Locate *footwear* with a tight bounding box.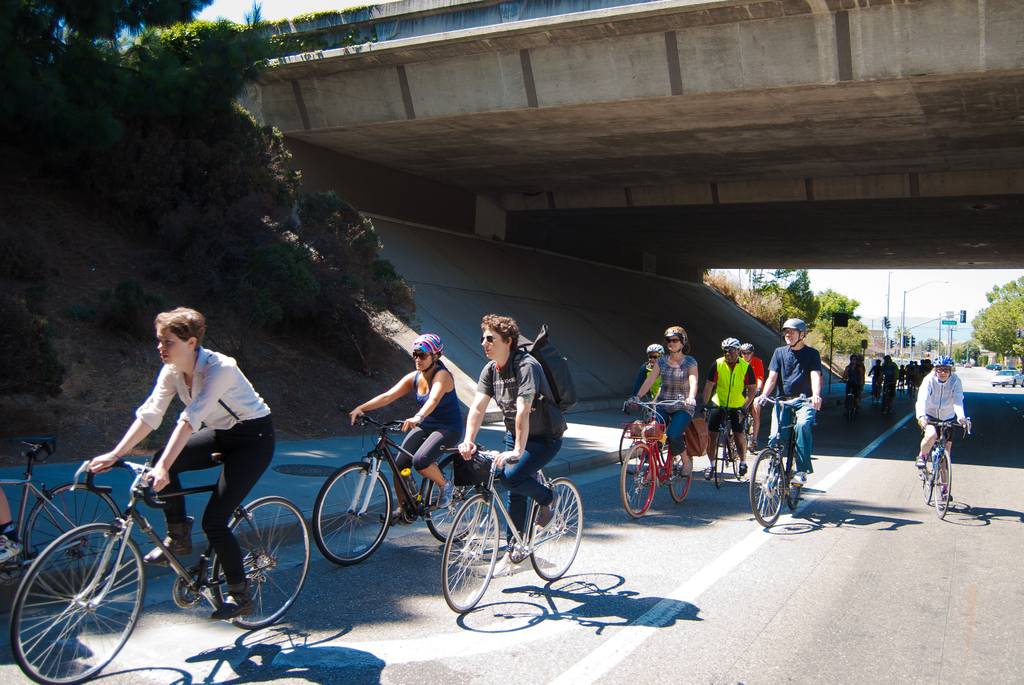
bbox=[148, 524, 198, 558].
